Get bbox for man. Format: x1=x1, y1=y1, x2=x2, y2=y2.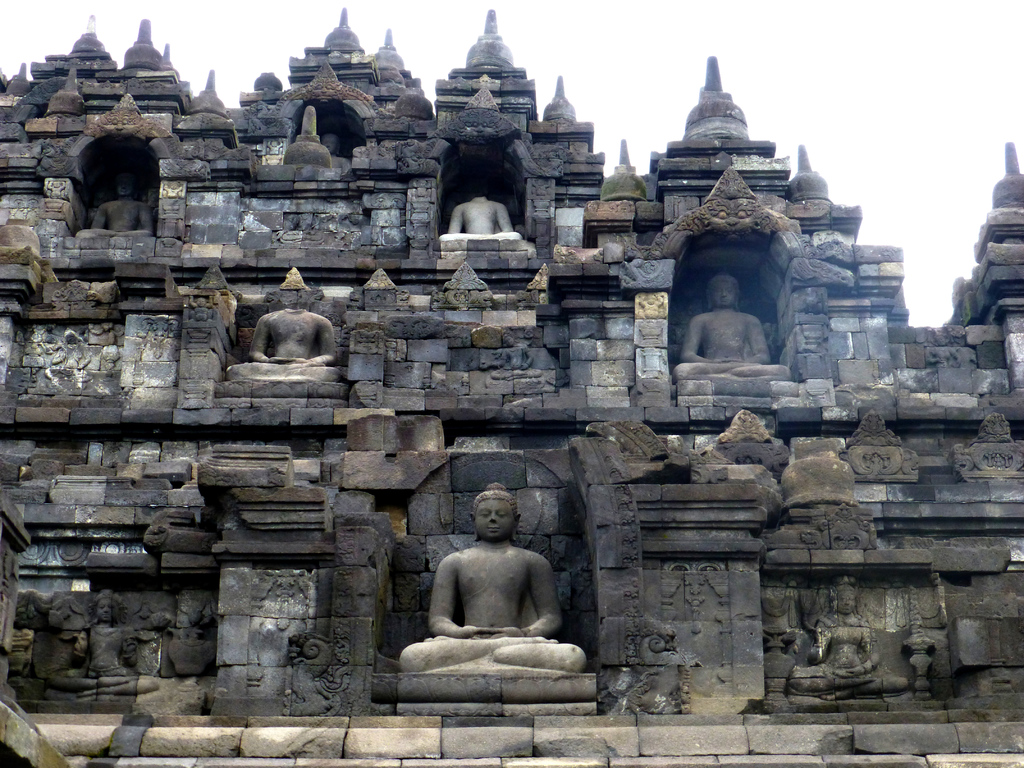
x1=49, y1=600, x2=161, y2=691.
